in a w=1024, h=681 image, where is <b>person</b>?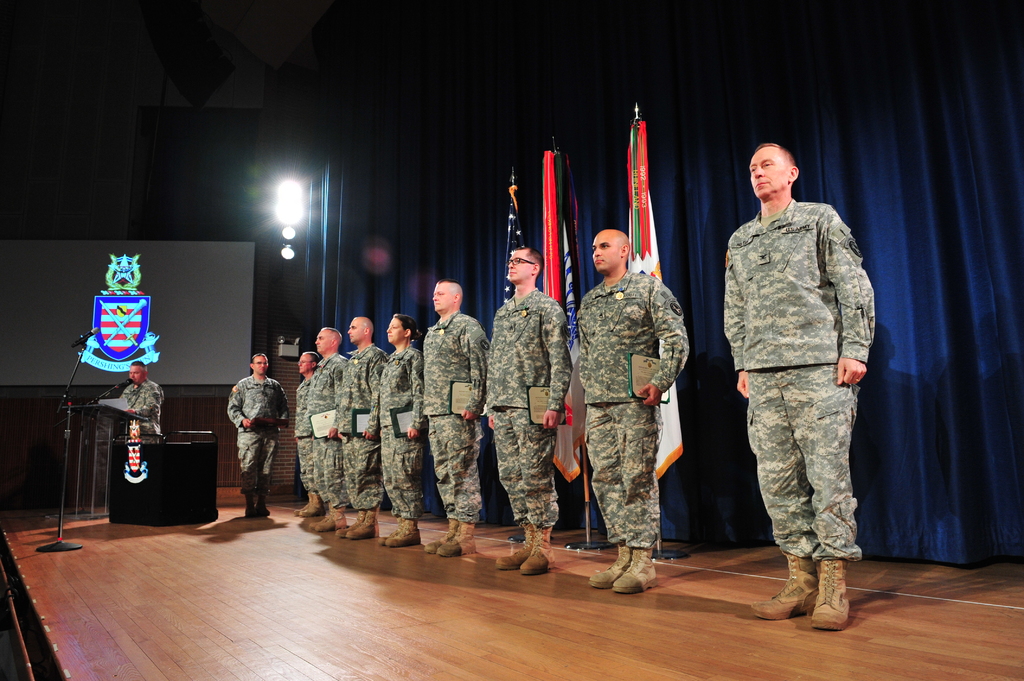
left=289, top=350, right=330, bottom=516.
